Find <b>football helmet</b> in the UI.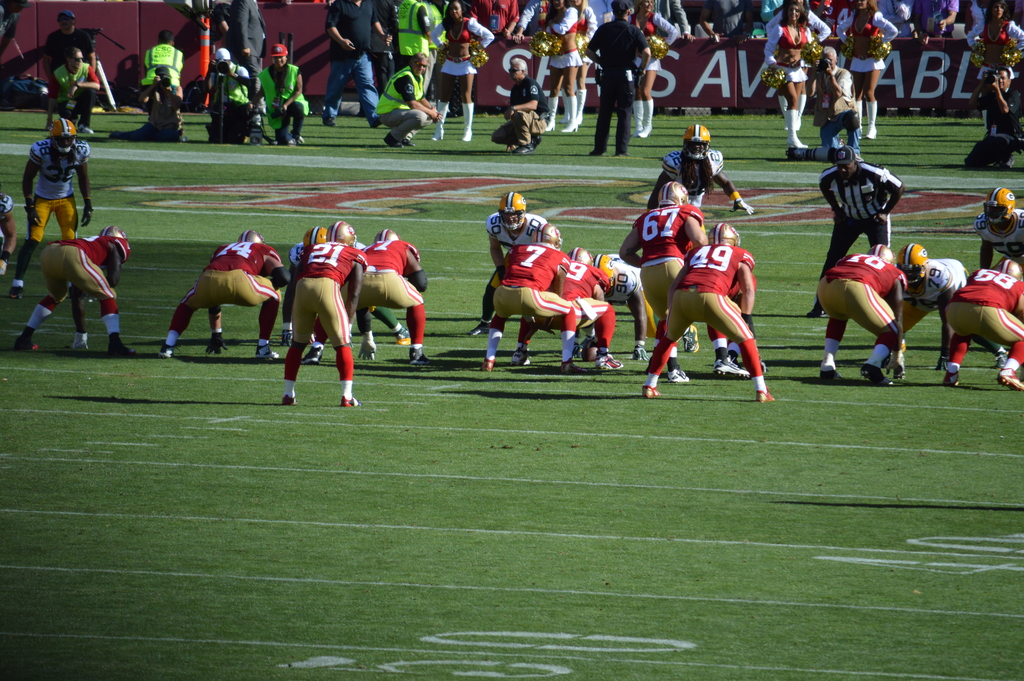
UI element at [995,254,1023,284].
